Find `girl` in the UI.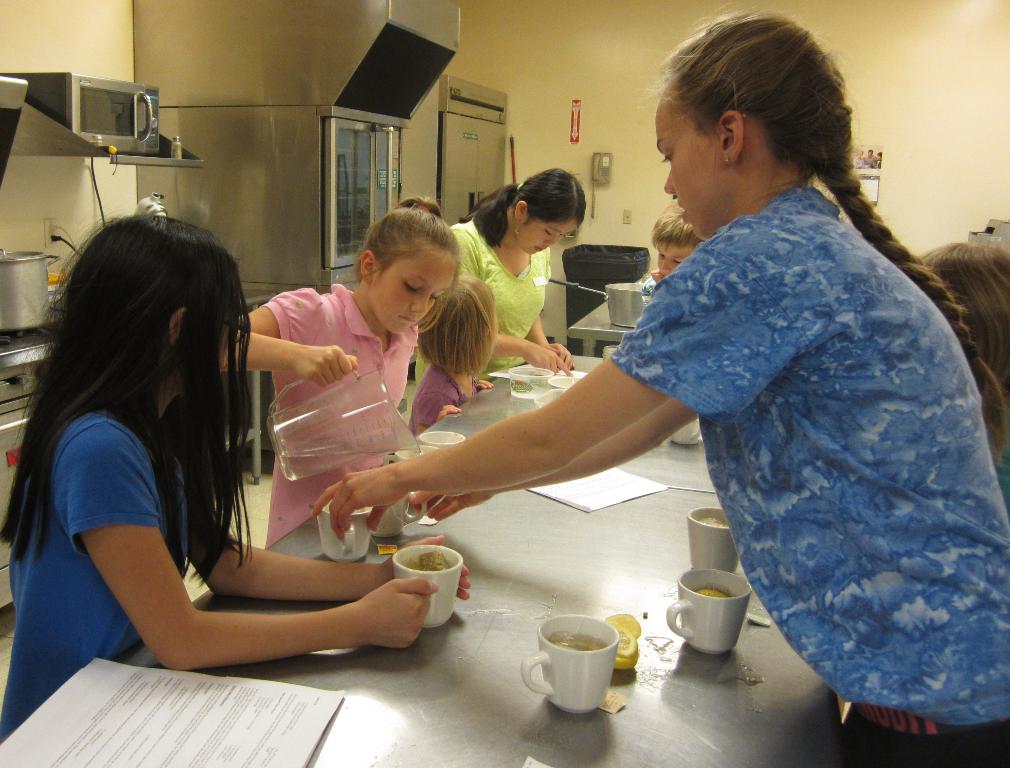
UI element at (302,0,1009,767).
